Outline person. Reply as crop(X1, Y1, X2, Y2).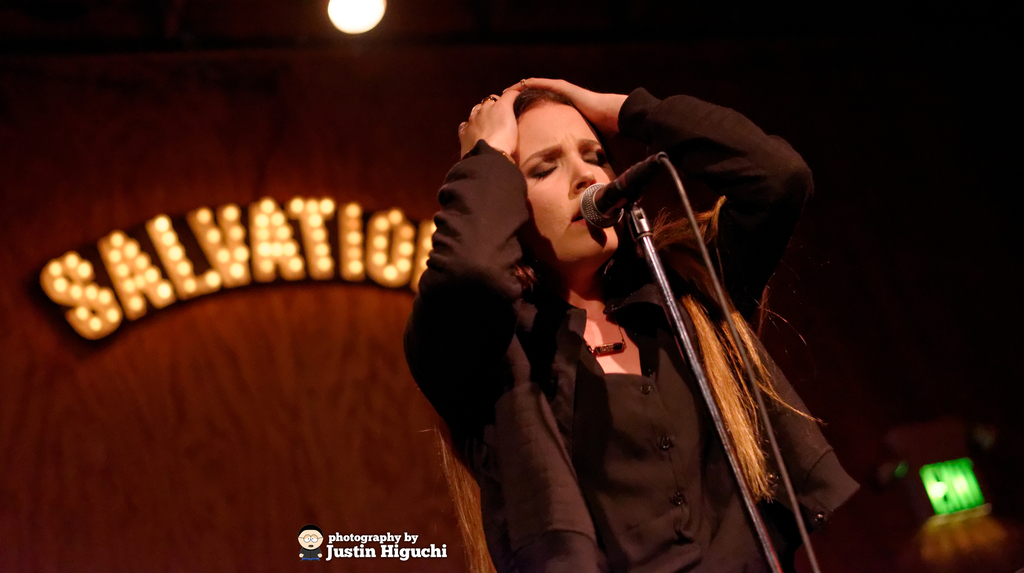
crop(296, 526, 324, 563).
